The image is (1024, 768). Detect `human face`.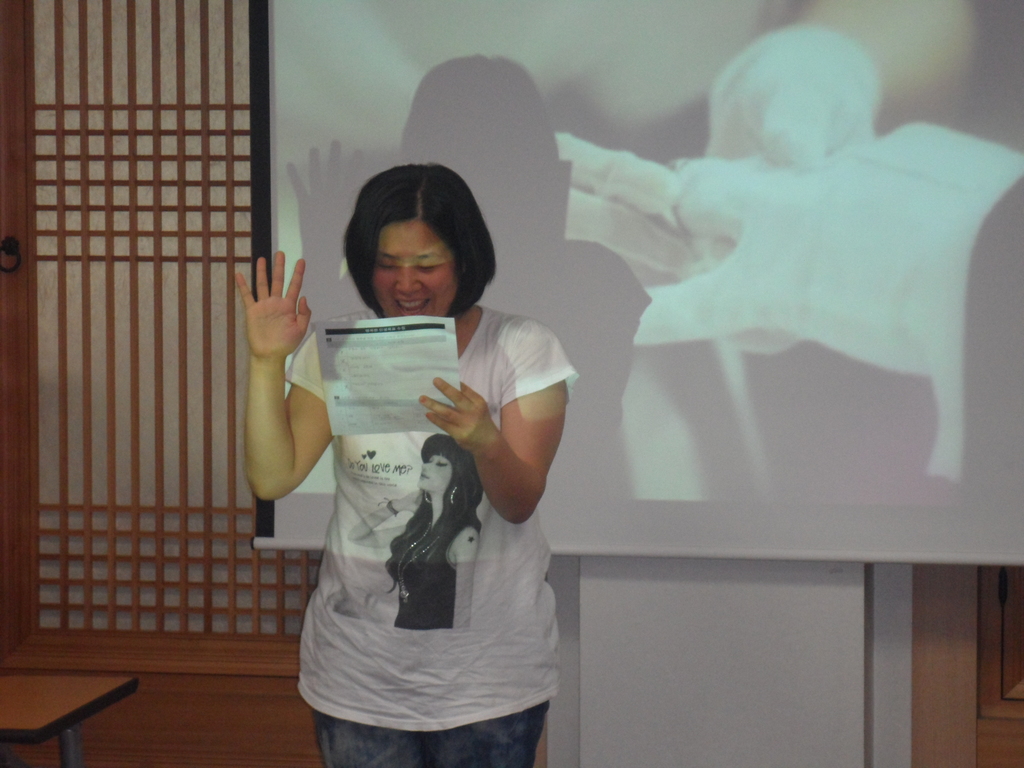
Detection: 416:456:445:498.
